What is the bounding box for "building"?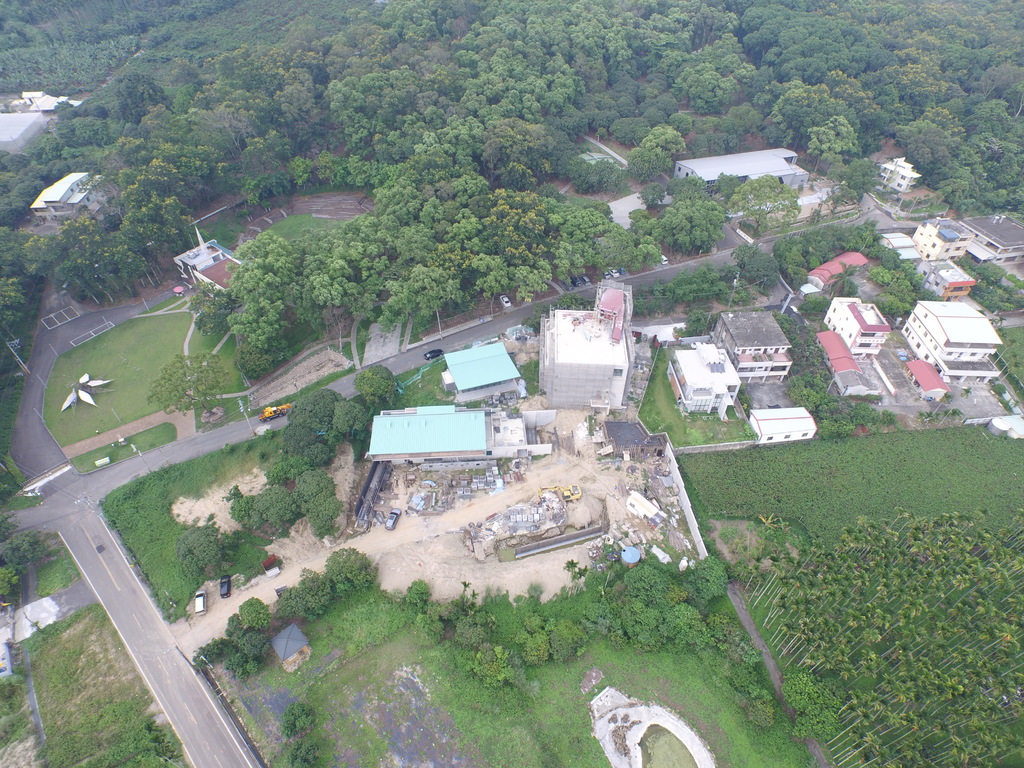
(813,332,880,399).
